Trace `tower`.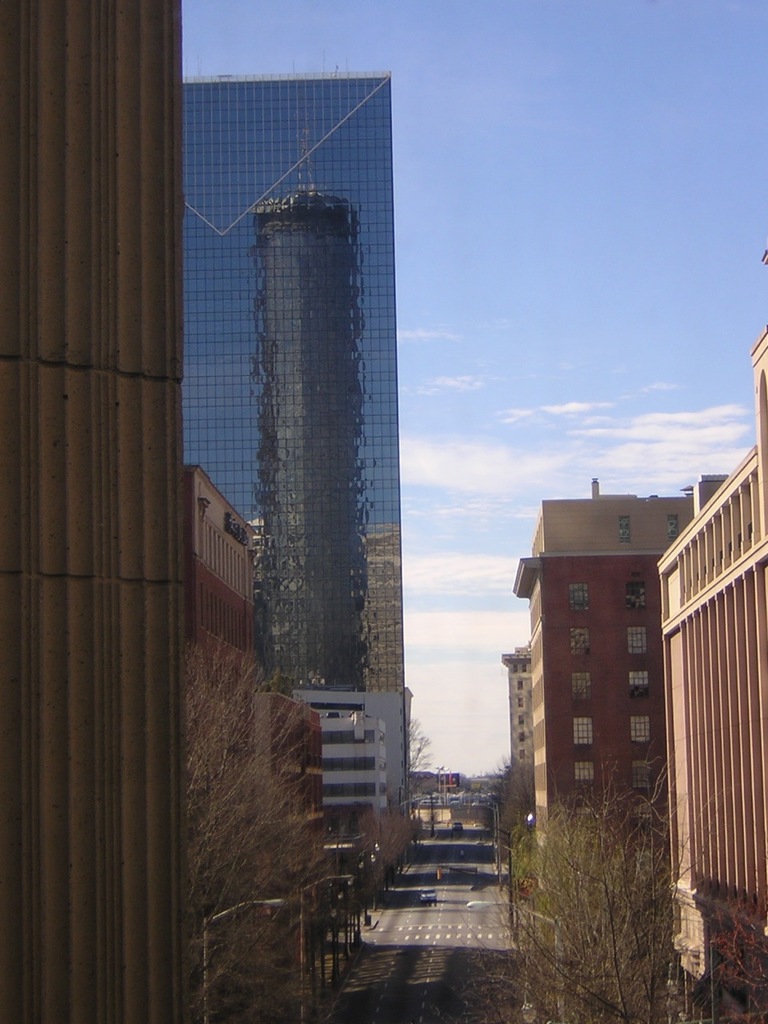
Traced to detection(174, 46, 422, 864).
